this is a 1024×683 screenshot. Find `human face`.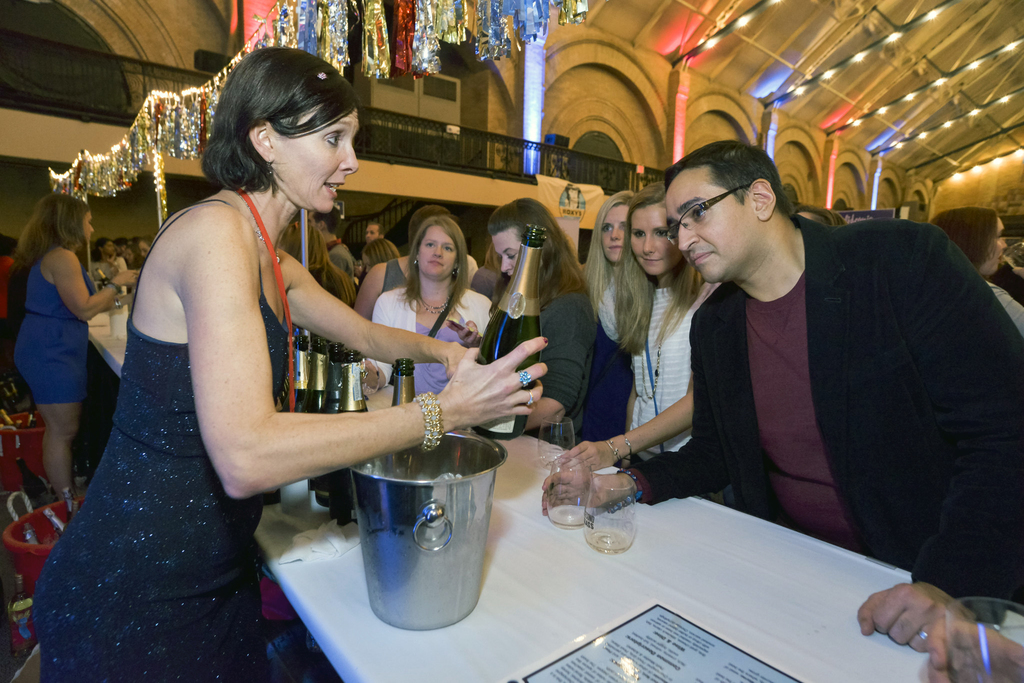
Bounding box: (left=490, top=222, right=527, bottom=277).
